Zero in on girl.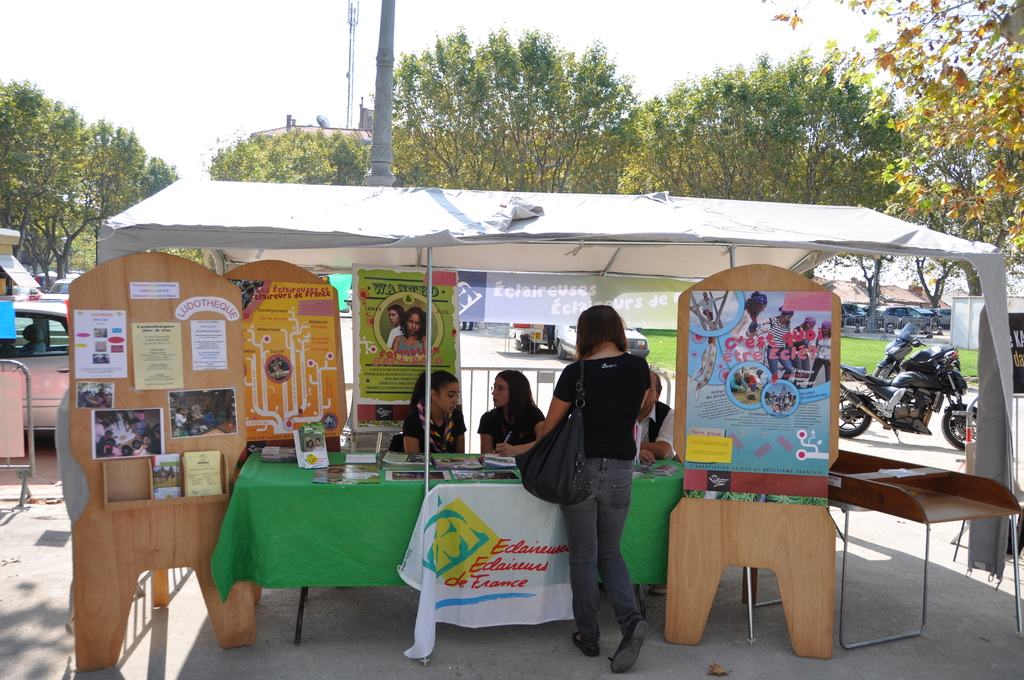
Zeroed in: (x1=795, y1=316, x2=816, y2=388).
